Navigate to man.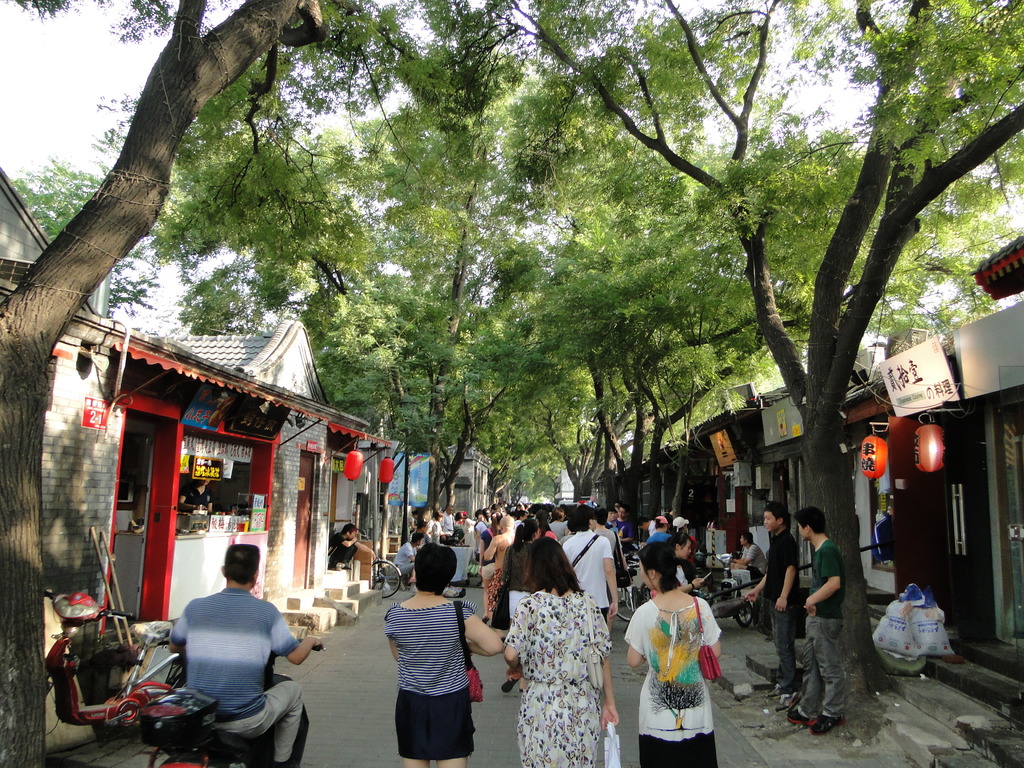
Navigation target: bbox=(746, 499, 802, 700).
